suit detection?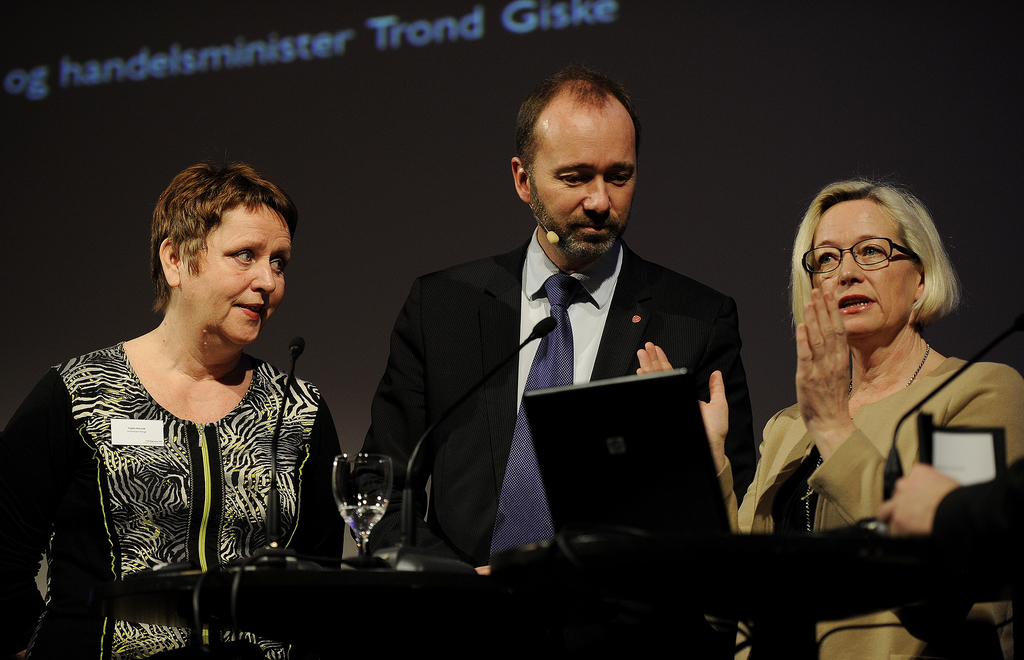
box(374, 99, 774, 581)
